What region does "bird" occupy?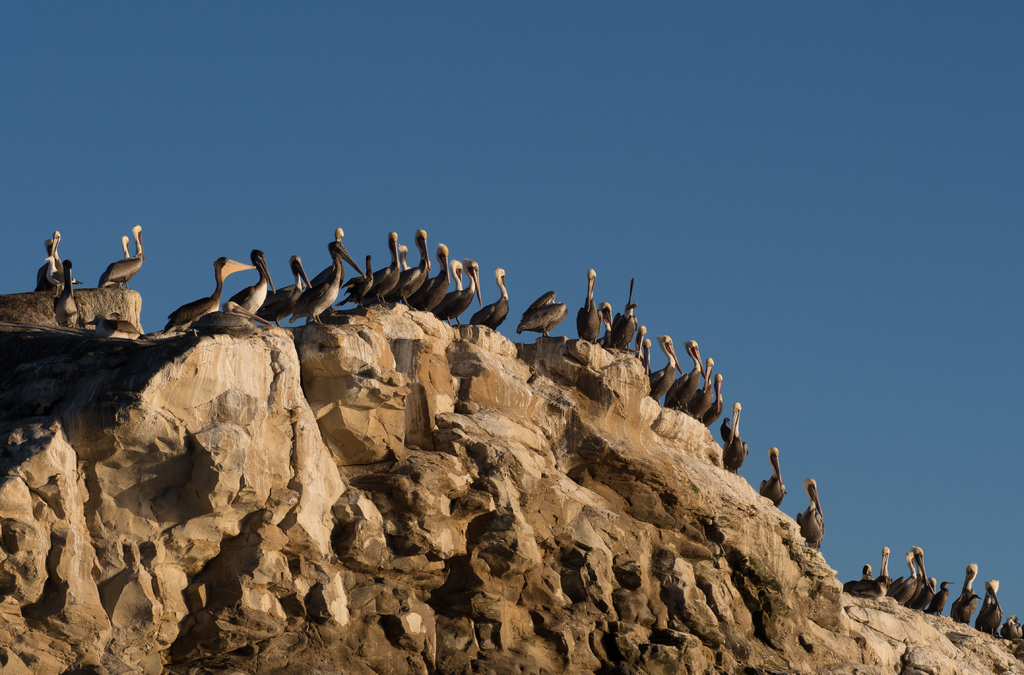
<region>654, 329, 680, 414</region>.
